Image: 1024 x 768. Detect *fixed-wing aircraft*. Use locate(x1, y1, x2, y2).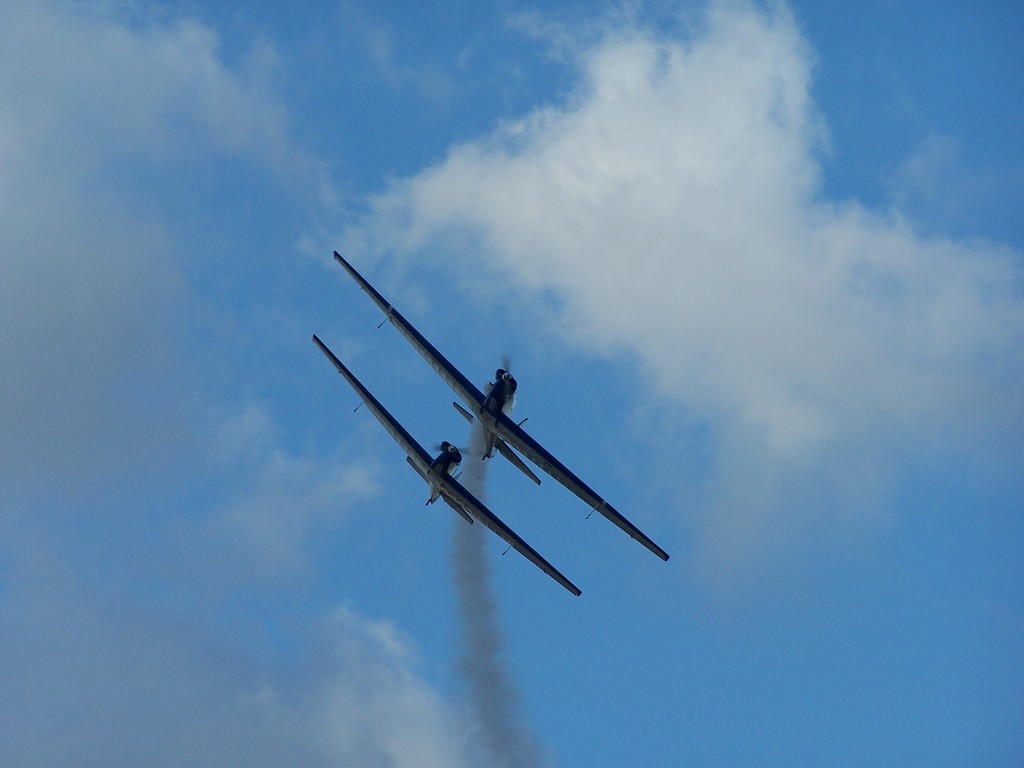
locate(337, 255, 668, 563).
